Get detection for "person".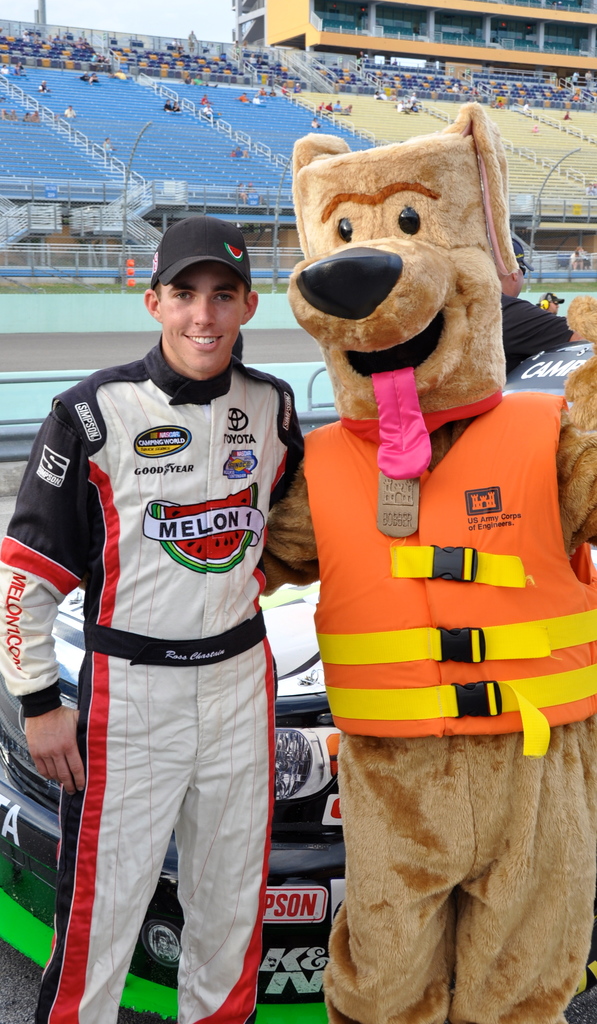
Detection: (231,143,241,158).
